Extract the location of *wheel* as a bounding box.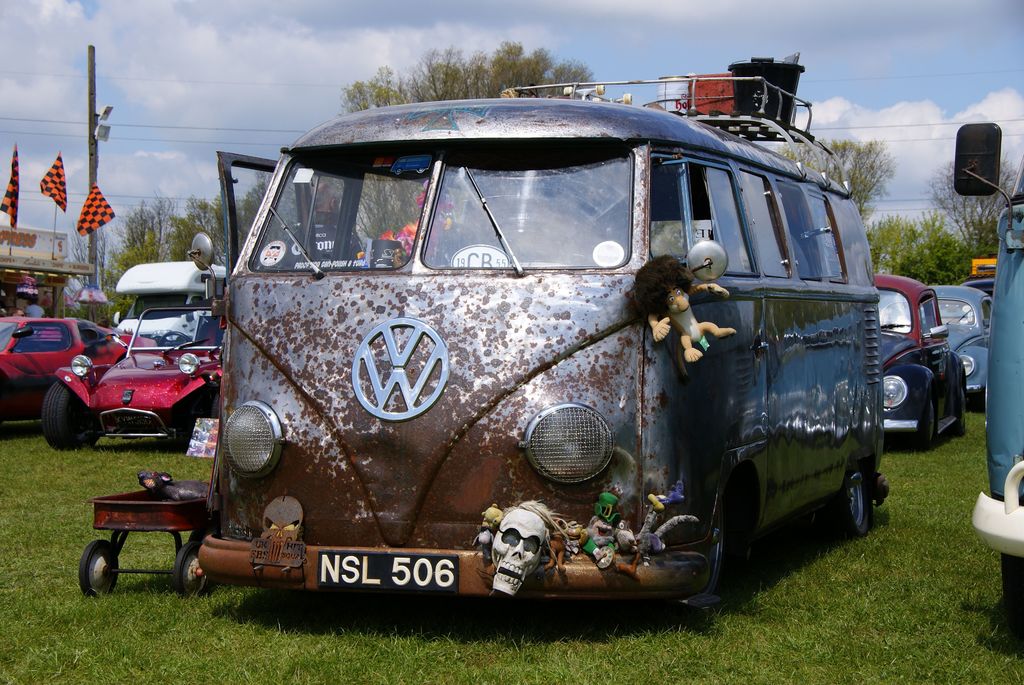
(left=706, top=484, right=730, bottom=594).
